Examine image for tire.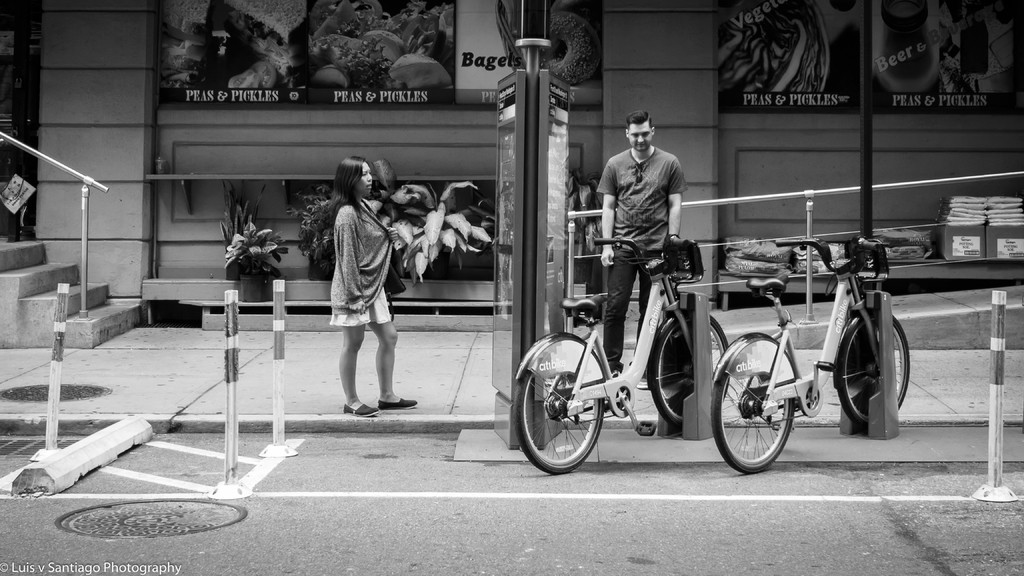
Examination result: l=511, t=371, r=607, b=474.
